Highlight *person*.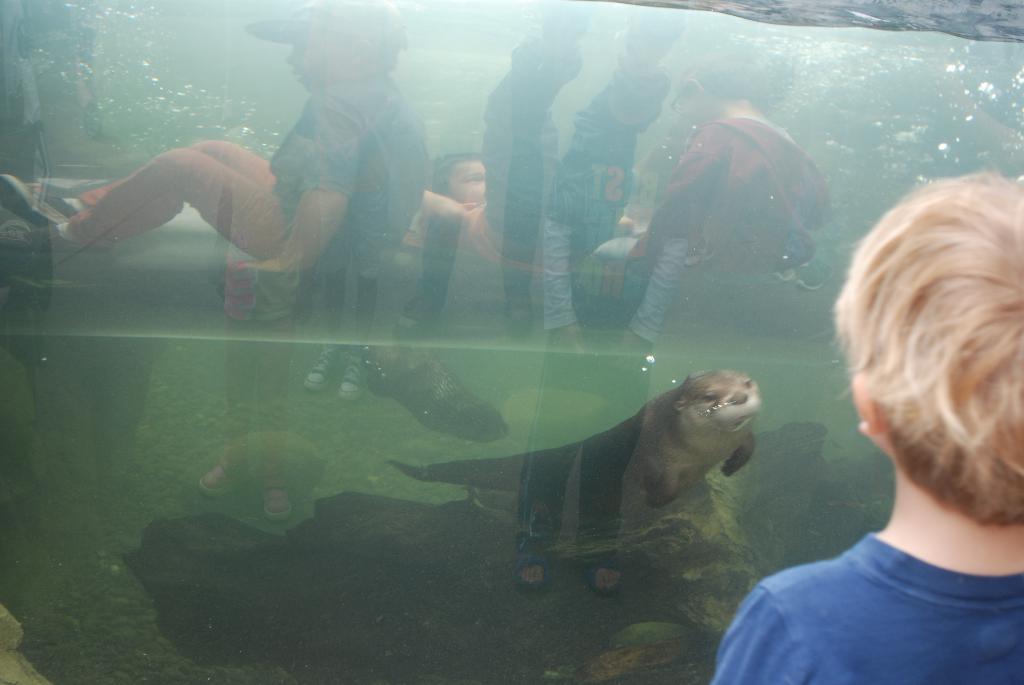
Highlighted region: [x1=751, y1=154, x2=1023, y2=684].
